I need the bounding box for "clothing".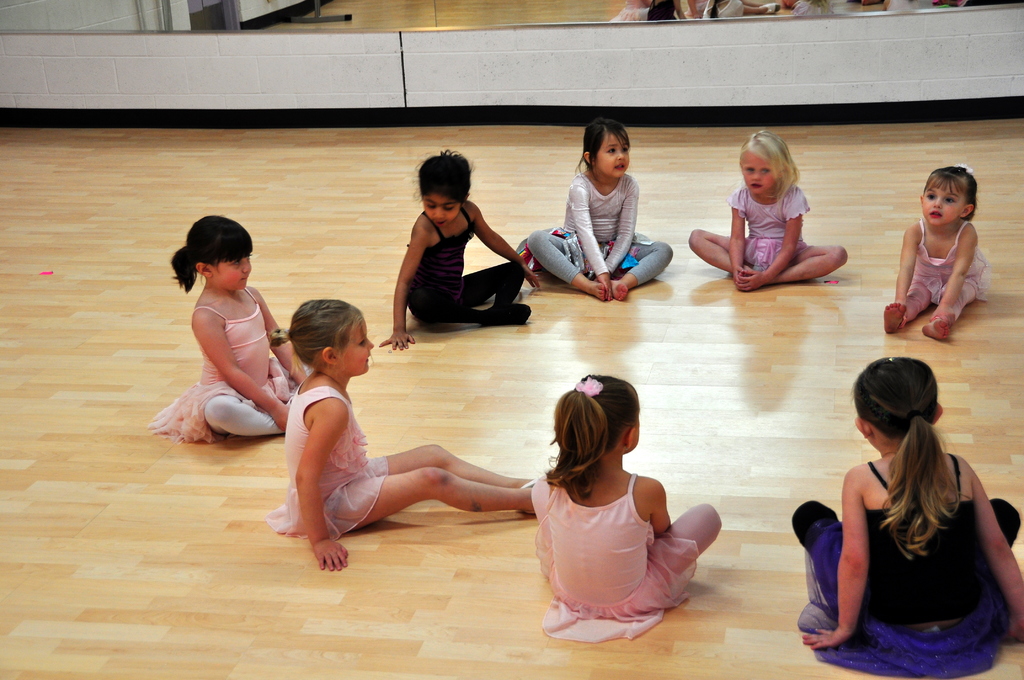
Here it is: box=[400, 206, 527, 328].
